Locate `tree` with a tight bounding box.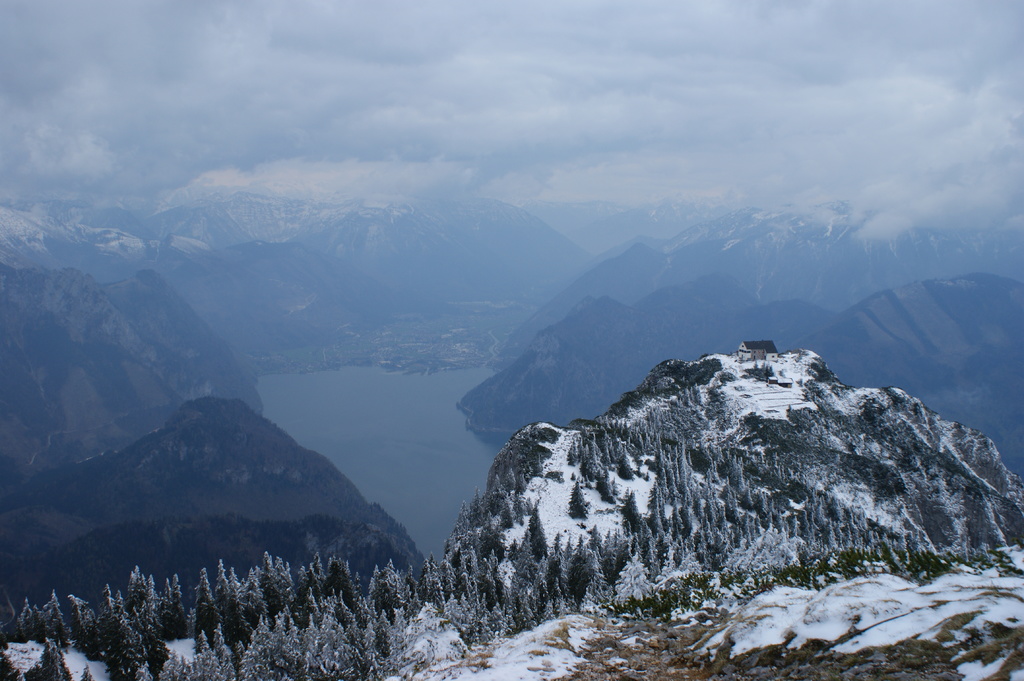
[118,593,127,648].
